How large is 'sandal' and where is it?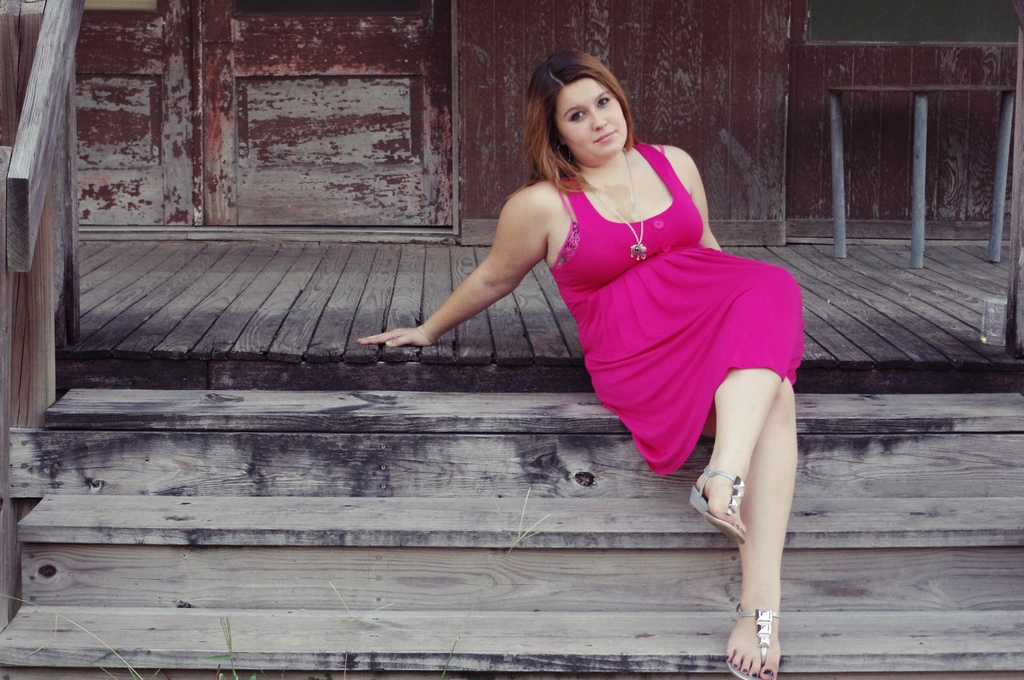
Bounding box: bbox=(735, 593, 796, 667).
